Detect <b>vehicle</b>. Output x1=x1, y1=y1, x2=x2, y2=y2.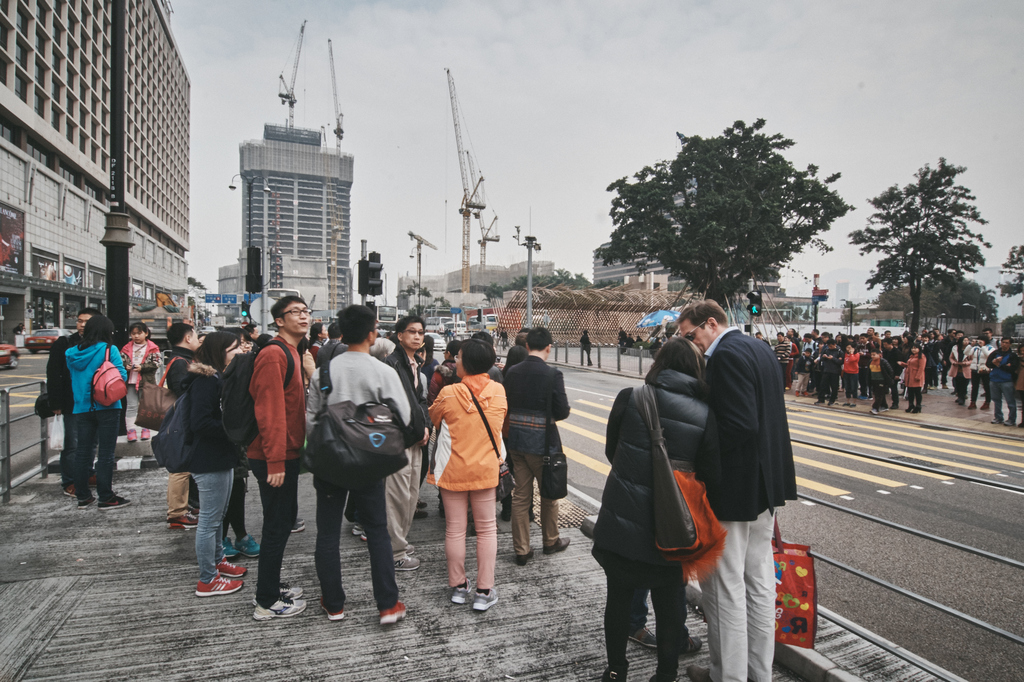
x1=0, y1=329, x2=20, y2=370.
